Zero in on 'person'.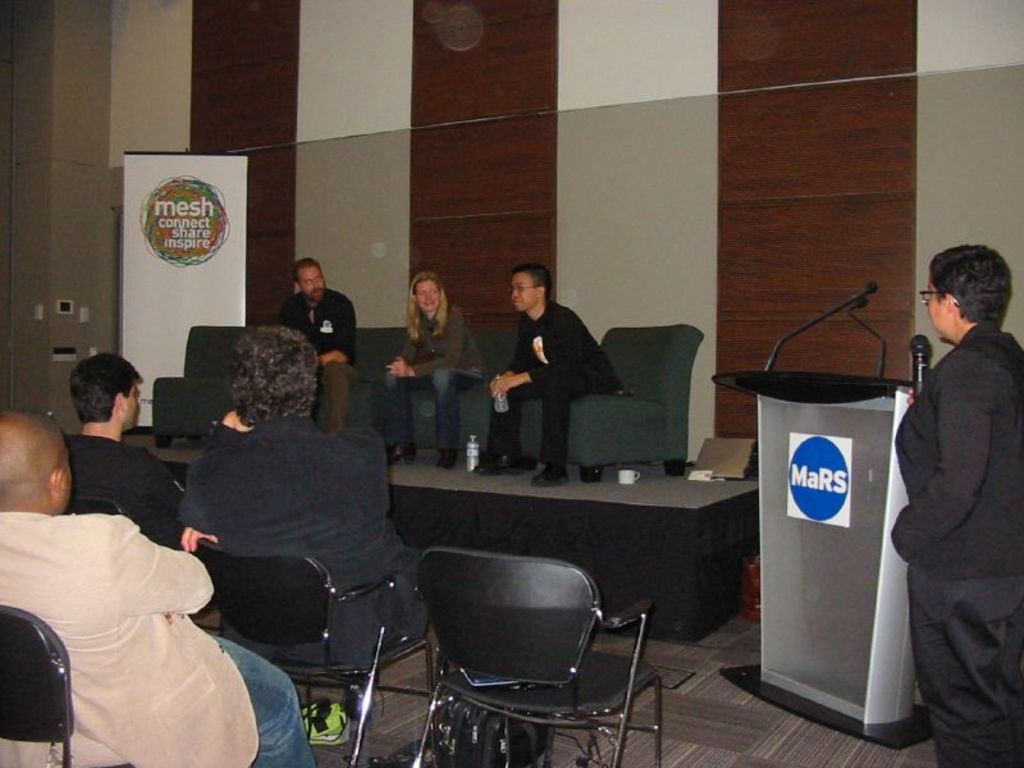
Zeroed in: (385, 268, 484, 465).
